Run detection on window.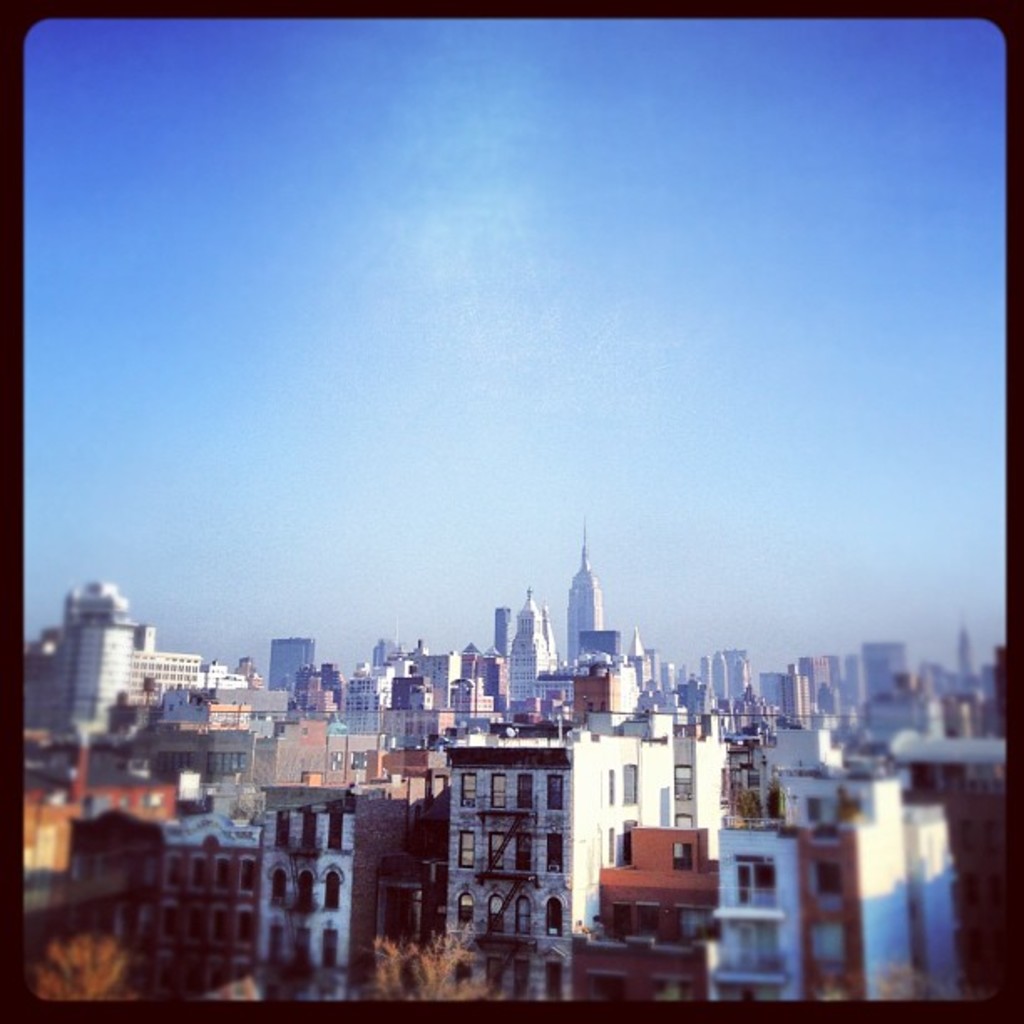
Result: region(679, 905, 709, 935).
